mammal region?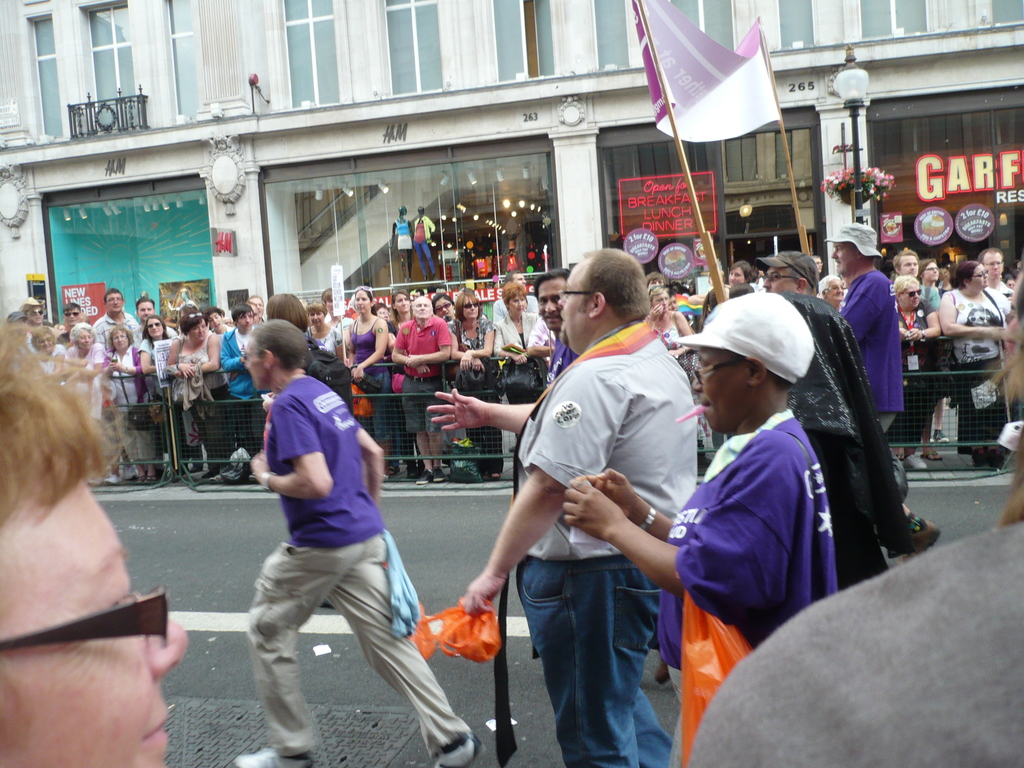
bbox=(224, 305, 448, 753)
